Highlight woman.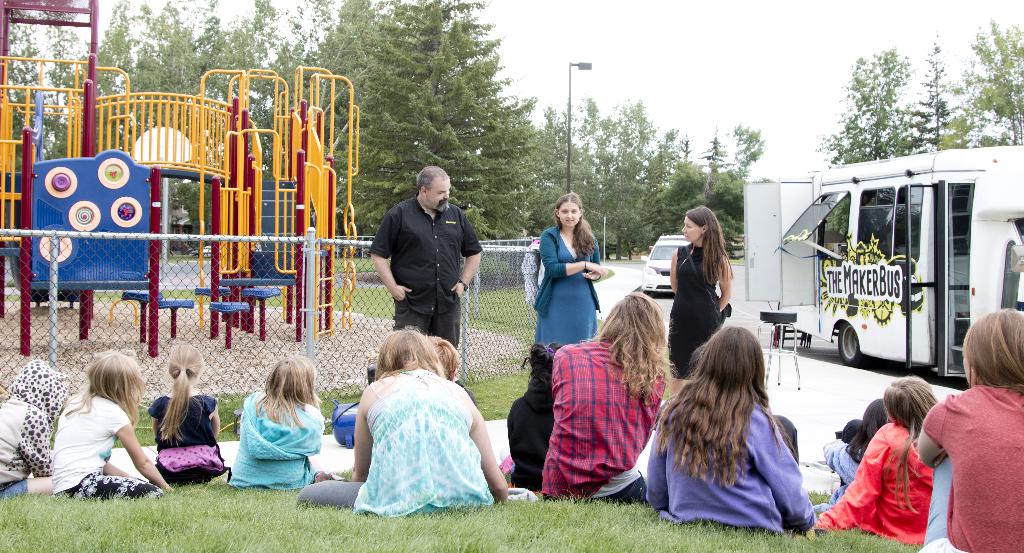
Highlighted region: {"x1": 508, "y1": 343, "x2": 561, "y2": 498}.
